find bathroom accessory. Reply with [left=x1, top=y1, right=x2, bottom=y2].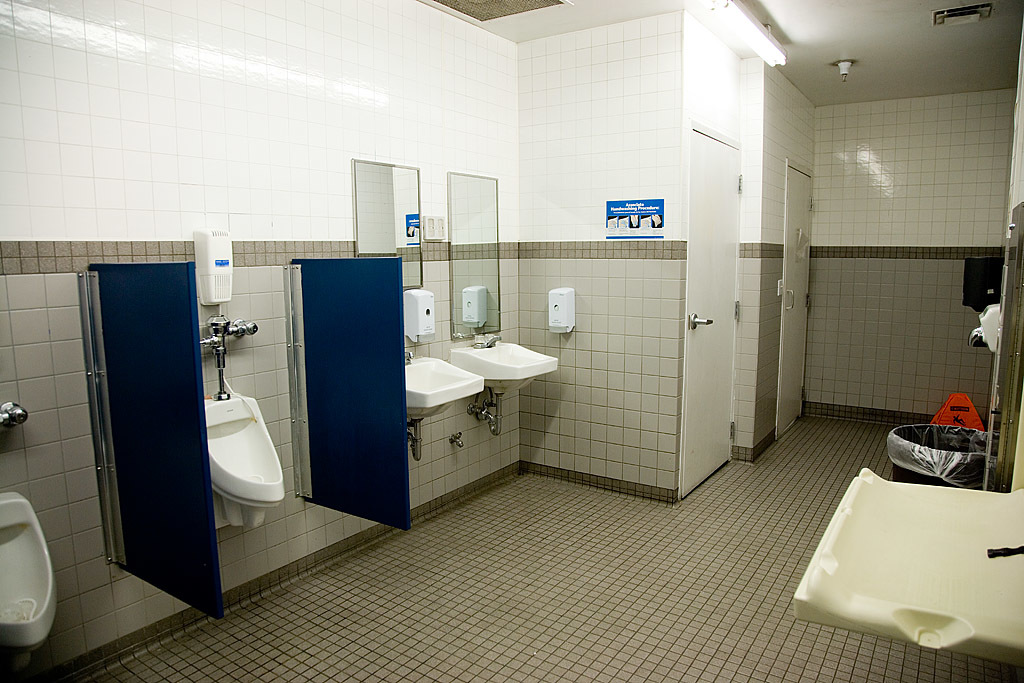
[left=0, top=400, right=29, bottom=430].
